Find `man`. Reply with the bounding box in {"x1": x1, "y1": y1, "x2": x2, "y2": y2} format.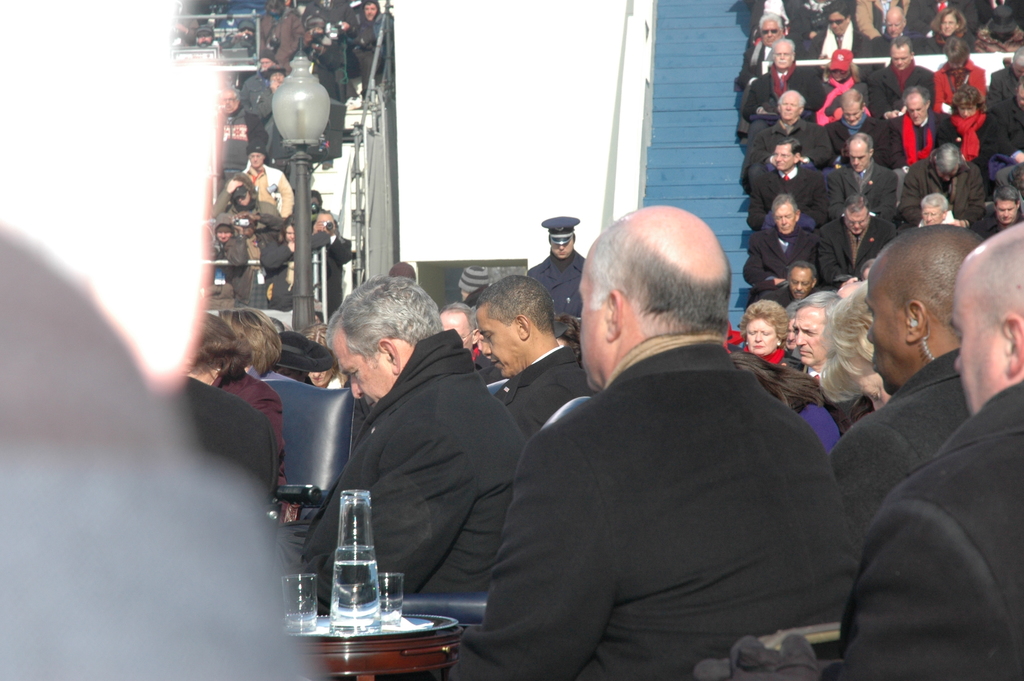
{"x1": 975, "y1": 186, "x2": 1023, "y2": 240}.
